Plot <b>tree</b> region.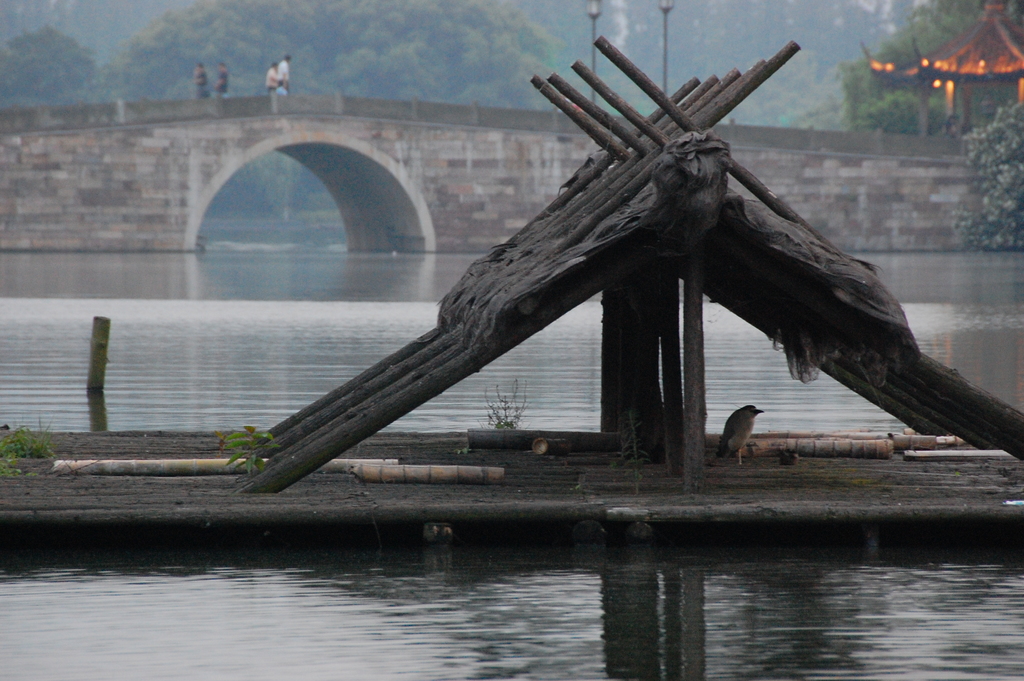
Plotted at pyautogui.locateOnScreen(97, 3, 570, 122).
